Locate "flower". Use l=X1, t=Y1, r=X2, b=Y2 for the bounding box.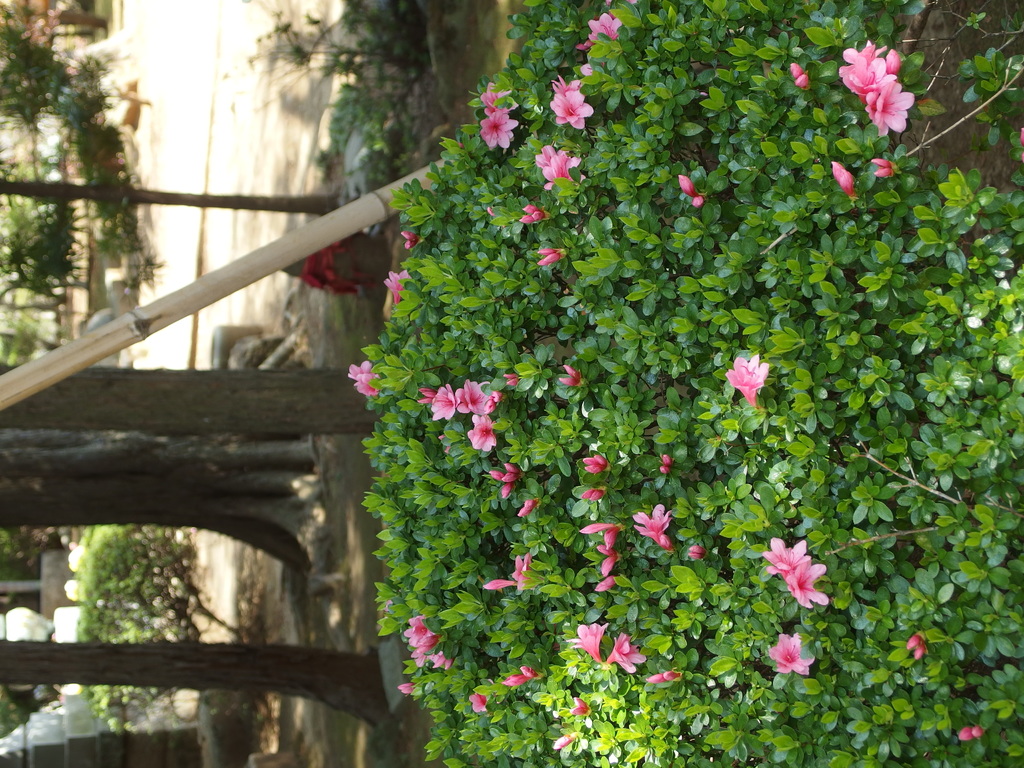
l=633, t=504, r=671, b=554.
